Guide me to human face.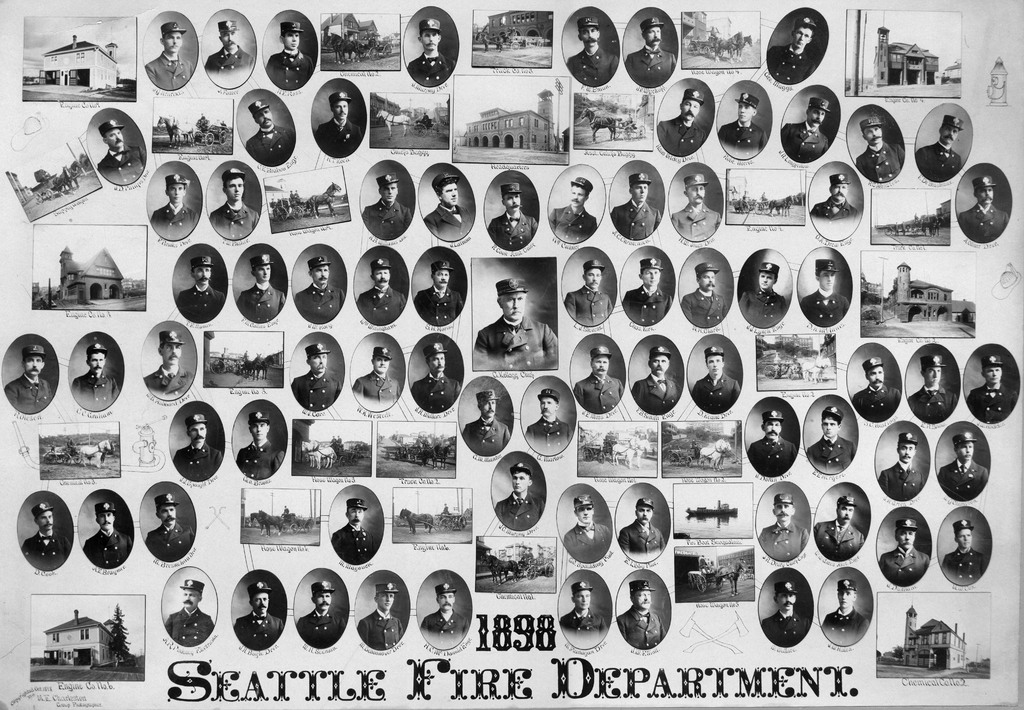
Guidance: <box>311,264,332,283</box>.
